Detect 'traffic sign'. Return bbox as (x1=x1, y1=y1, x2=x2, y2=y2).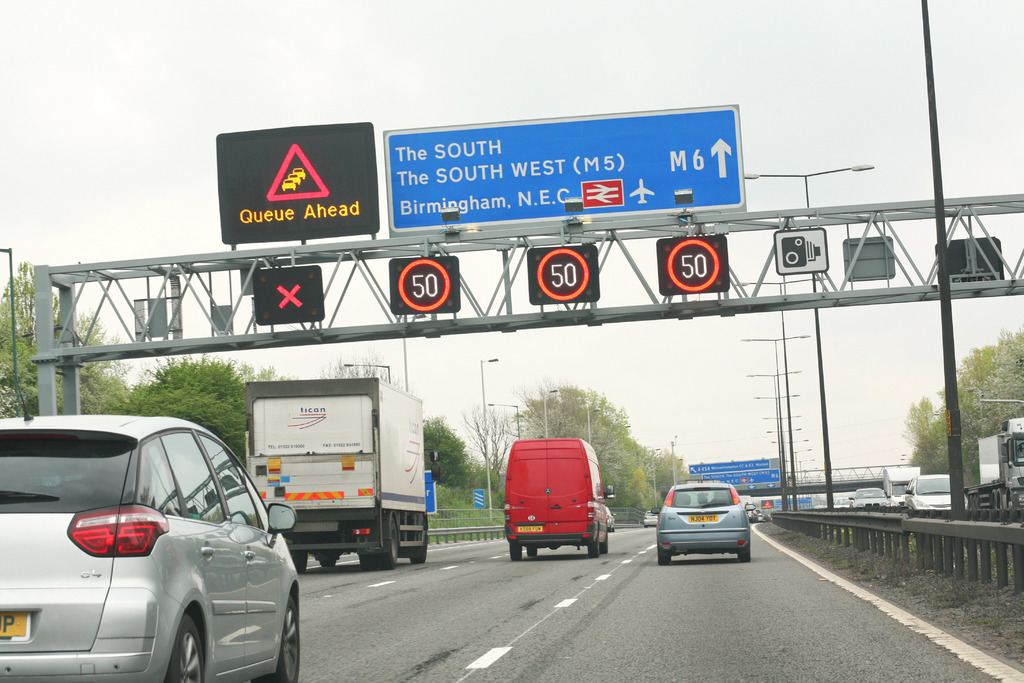
(x1=216, y1=112, x2=383, y2=241).
